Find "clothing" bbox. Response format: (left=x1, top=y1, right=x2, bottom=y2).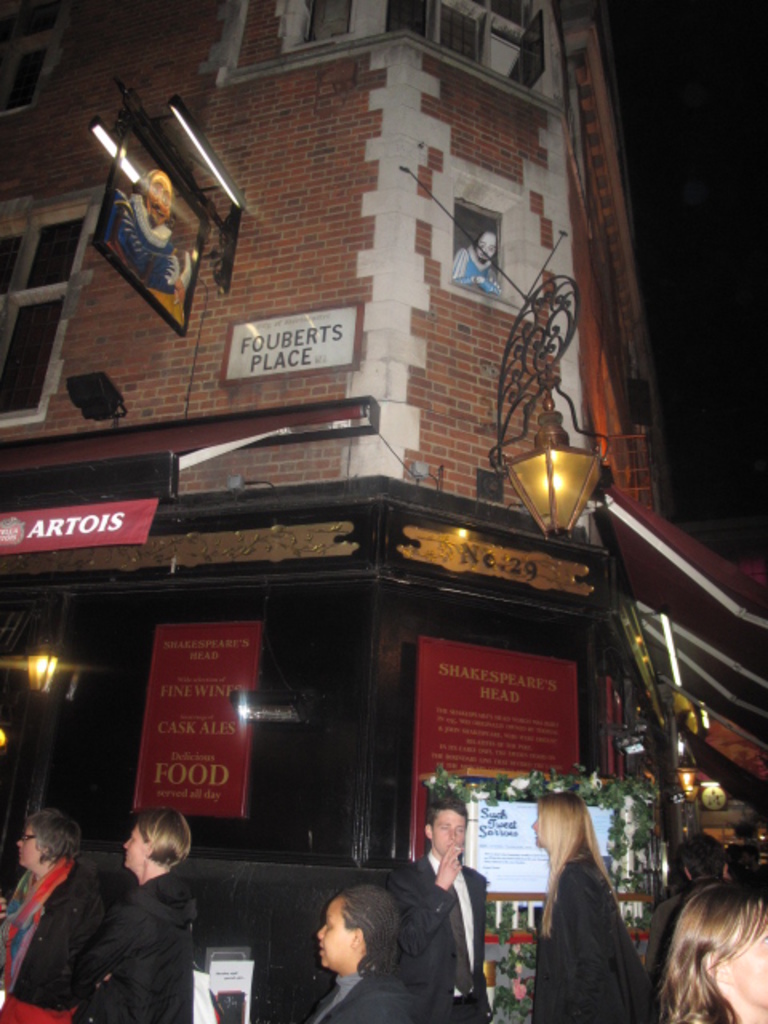
(left=83, top=875, right=211, bottom=1022).
